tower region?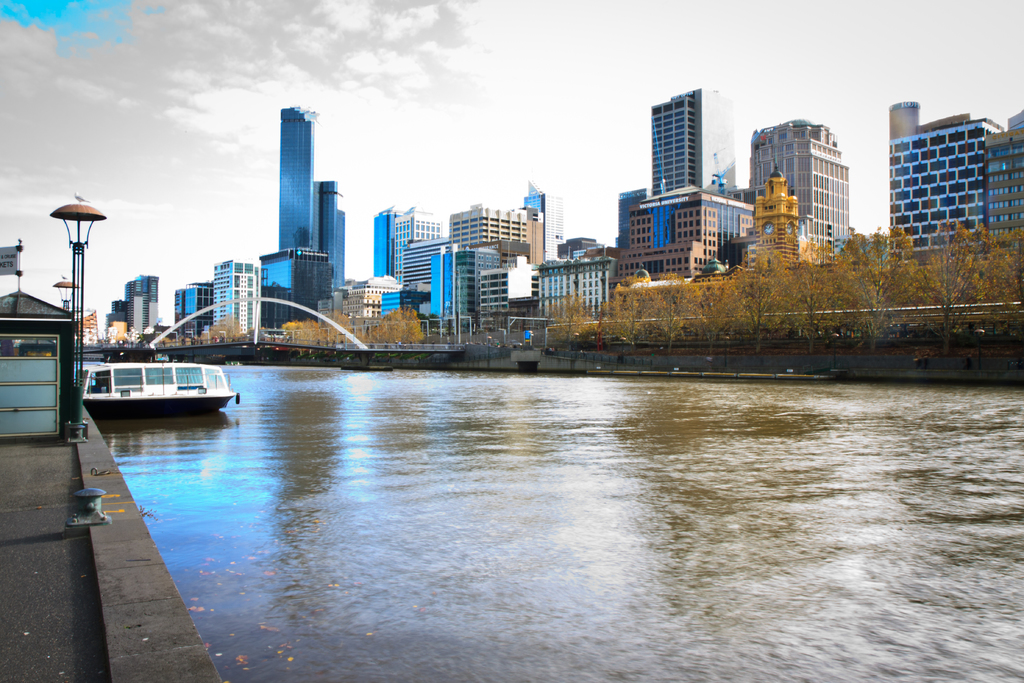
<region>742, 128, 854, 260</region>
